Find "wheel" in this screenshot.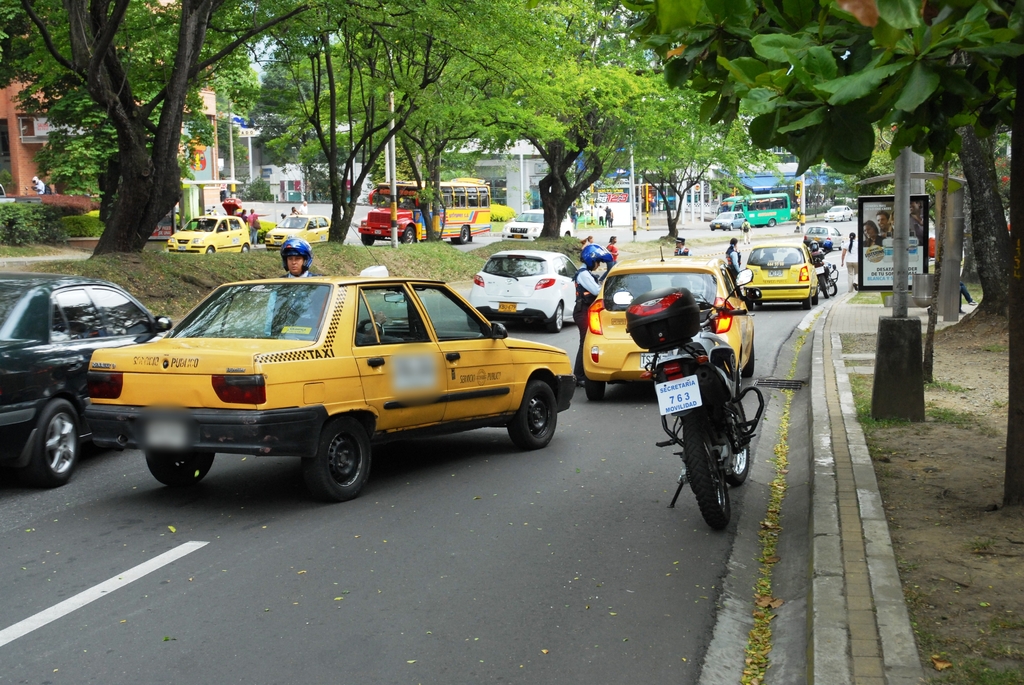
The bounding box for "wheel" is l=820, t=276, r=826, b=302.
